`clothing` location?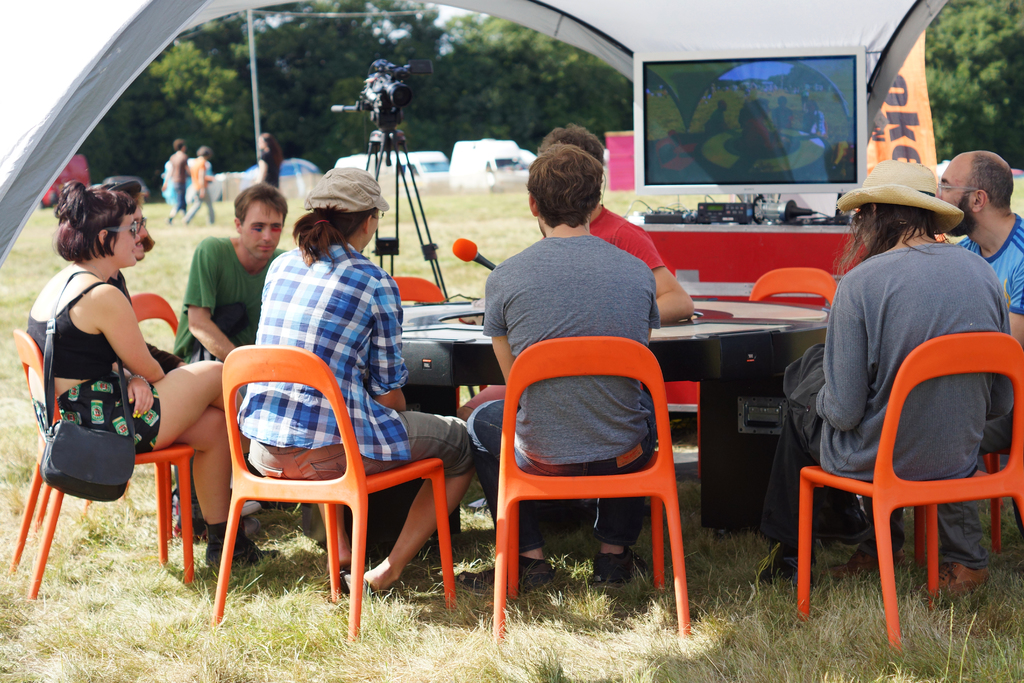
box(759, 235, 1018, 562)
